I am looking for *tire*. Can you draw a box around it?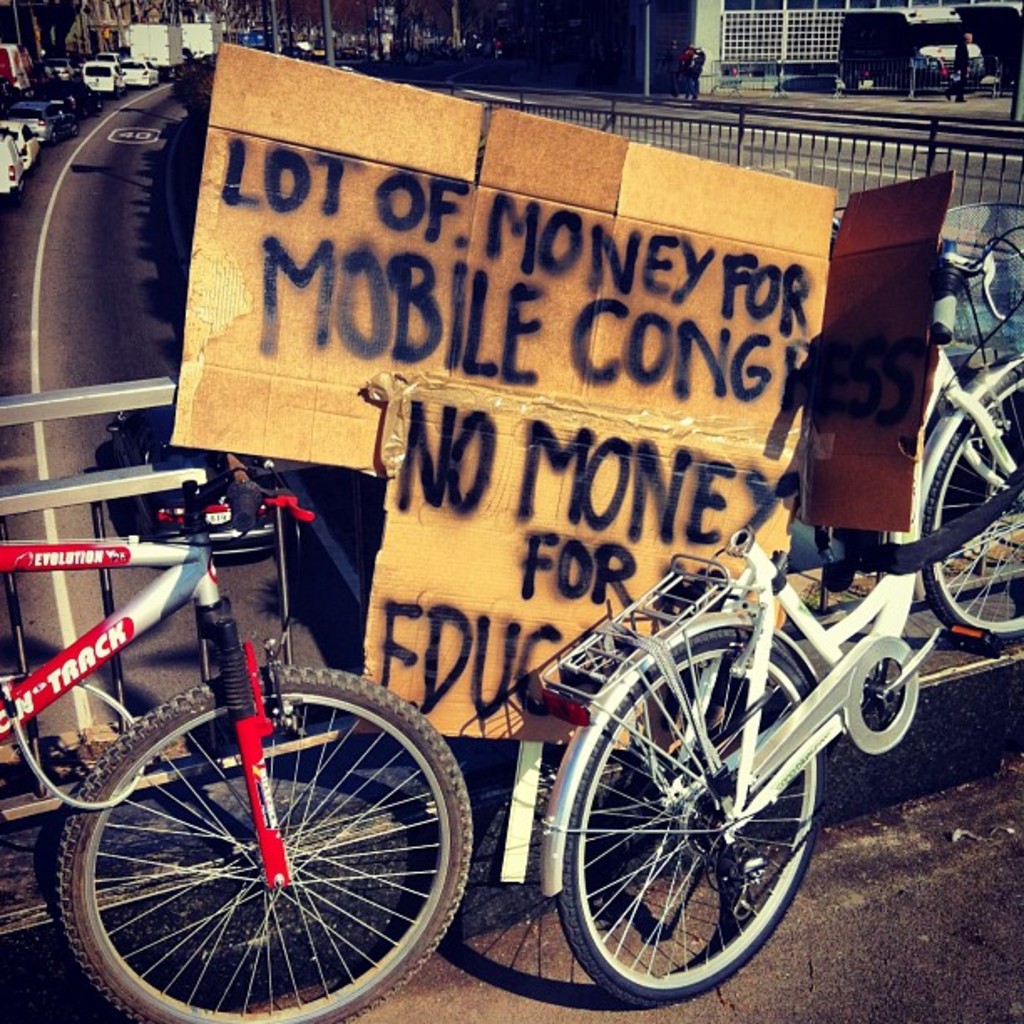
Sure, the bounding box is 557/627/825/1012.
